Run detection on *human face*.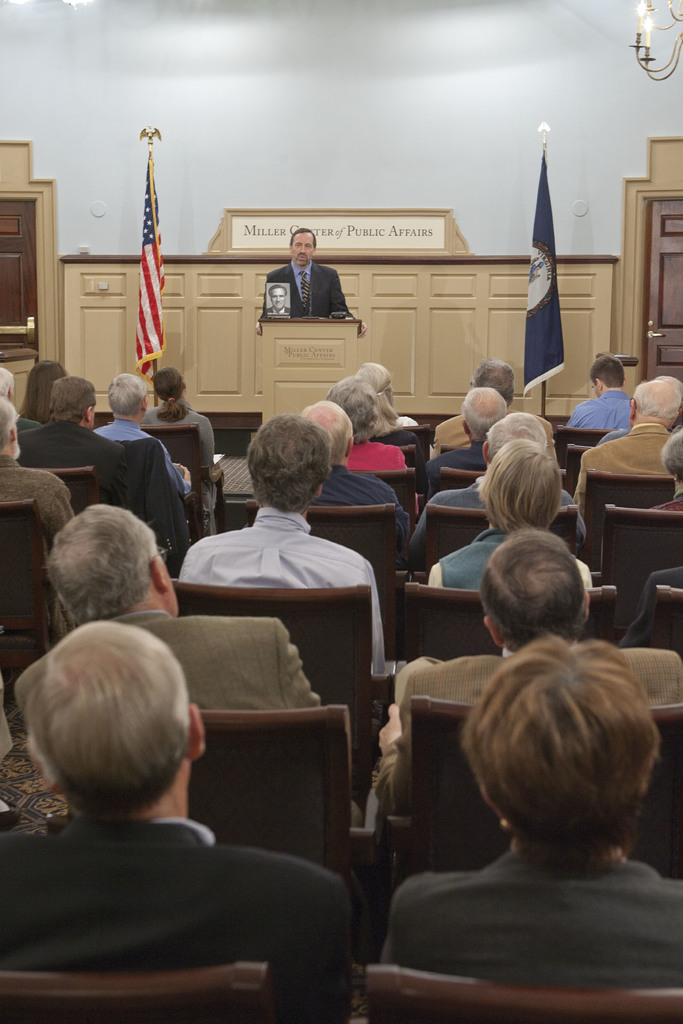
Result: {"left": 272, "top": 289, "right": 284, "bottom": 311}.
